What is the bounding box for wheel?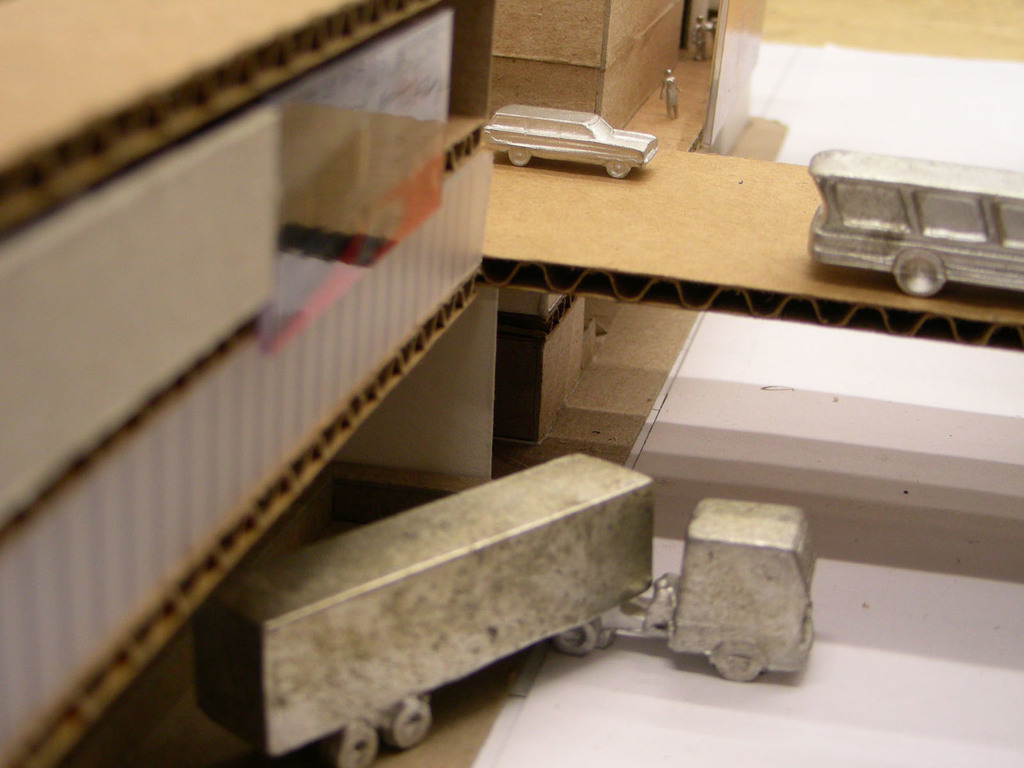
<region>604, 163, 630, 177</region>.
